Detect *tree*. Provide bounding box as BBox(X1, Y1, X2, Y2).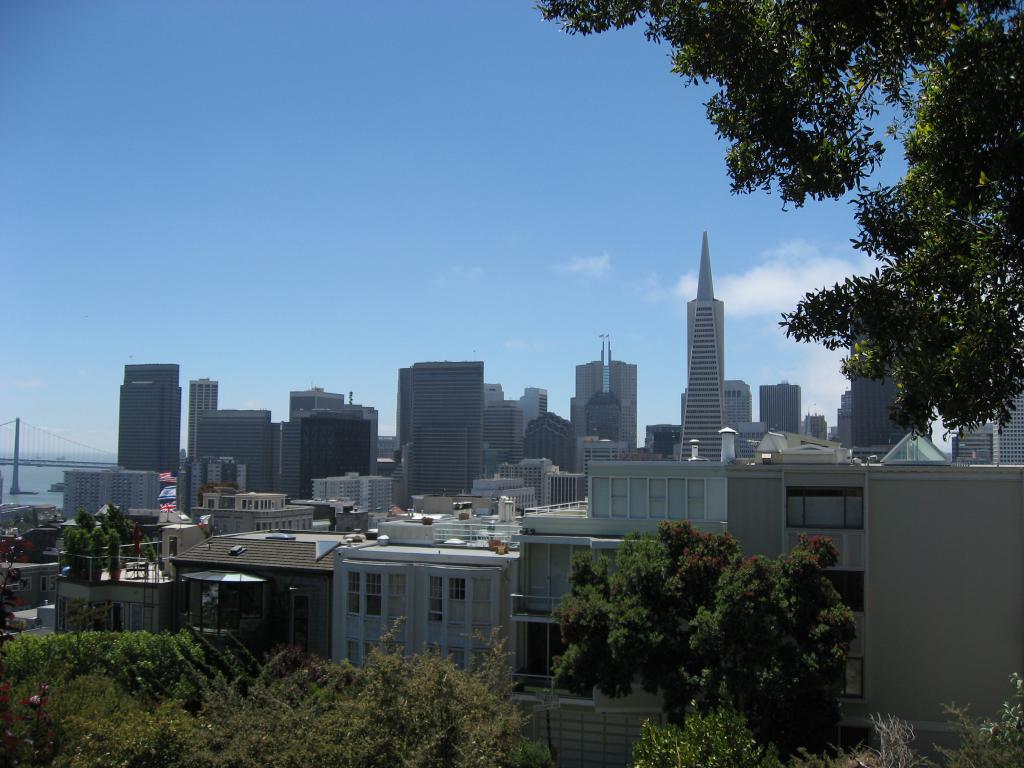
BBox(61, 503, 156, 569).
